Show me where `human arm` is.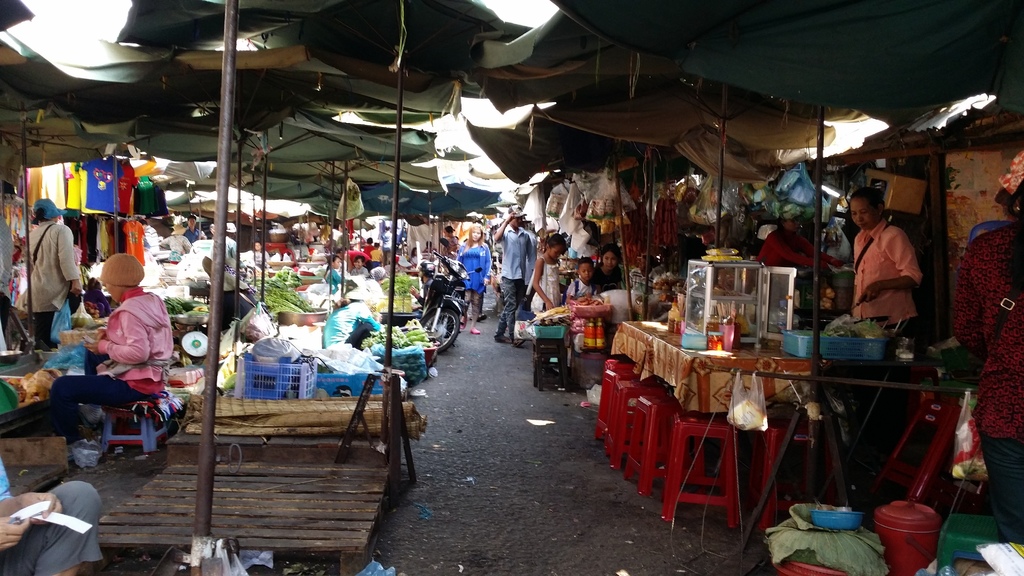
`human arm` is at <bbox>477, 246, 493, 286</bbox>.
